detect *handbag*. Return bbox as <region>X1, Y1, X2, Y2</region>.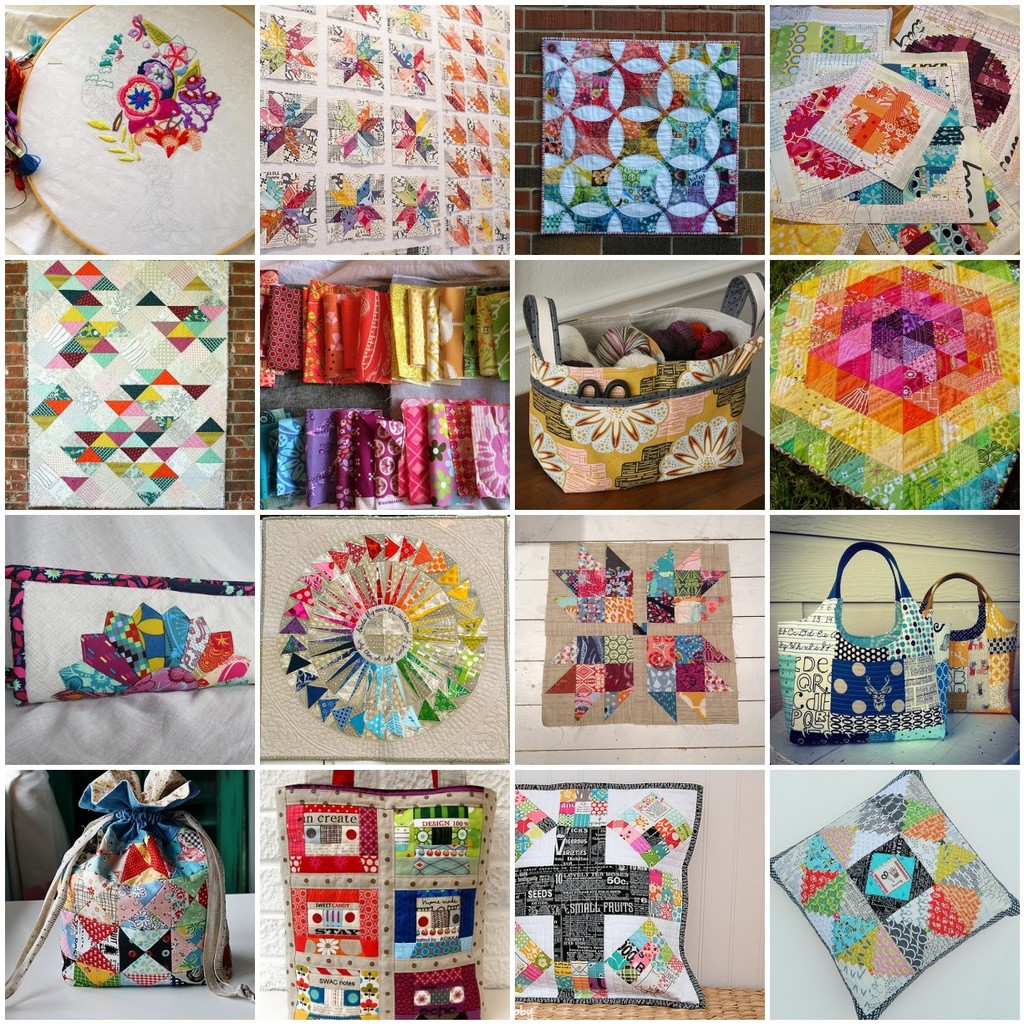
<region>278, 764, 492, 1021</region>.
